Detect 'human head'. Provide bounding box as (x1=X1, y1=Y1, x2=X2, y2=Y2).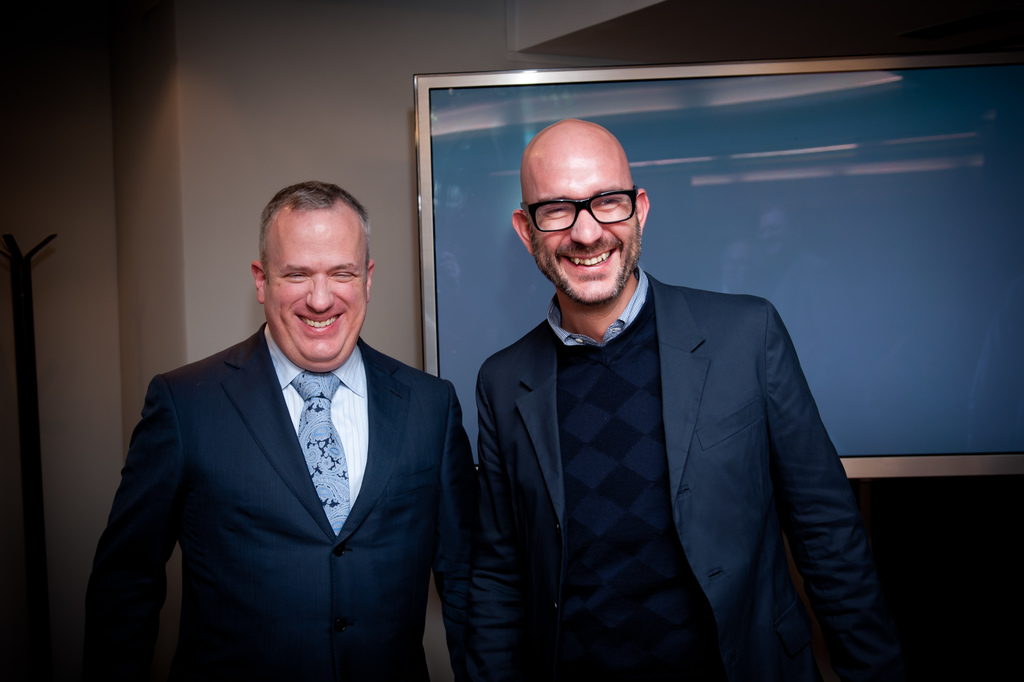
(x1=248, y1=181, x2=376, y2=371).
